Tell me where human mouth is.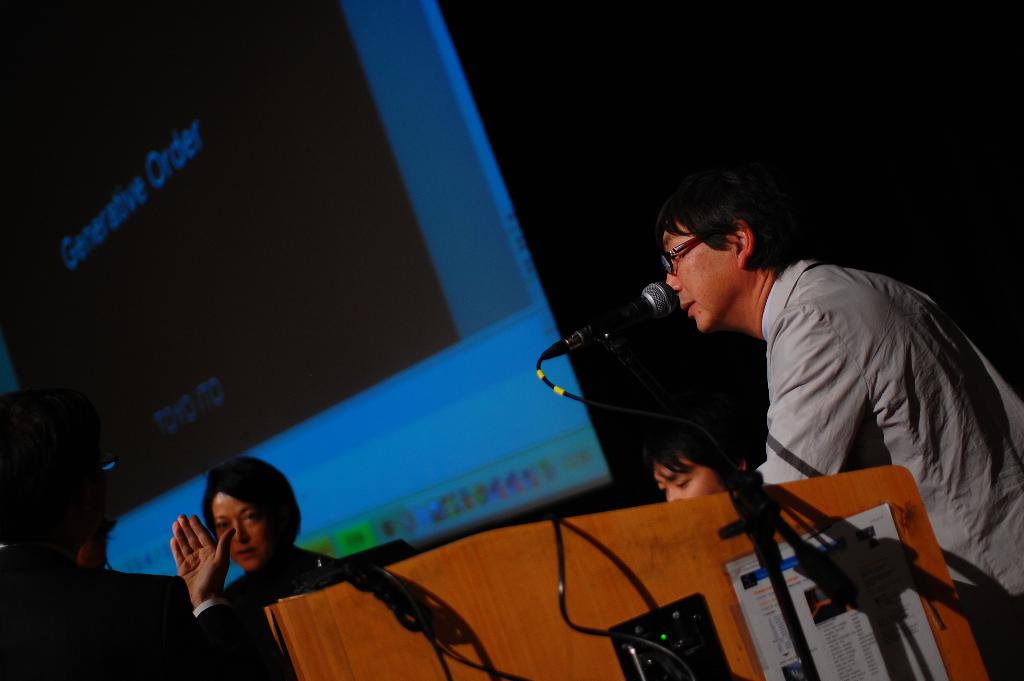
human mouth is at pyautogui.locateOnScreen(684, 299, 694, 315).
